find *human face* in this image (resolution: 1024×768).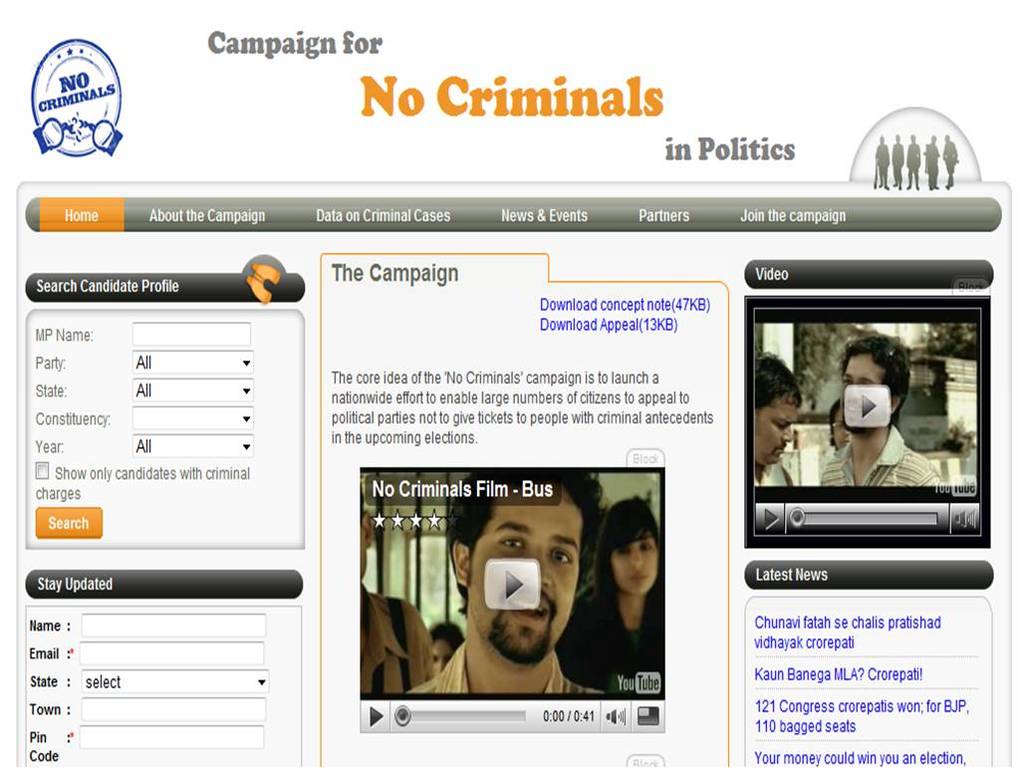
[613, 532, 656, 598].
